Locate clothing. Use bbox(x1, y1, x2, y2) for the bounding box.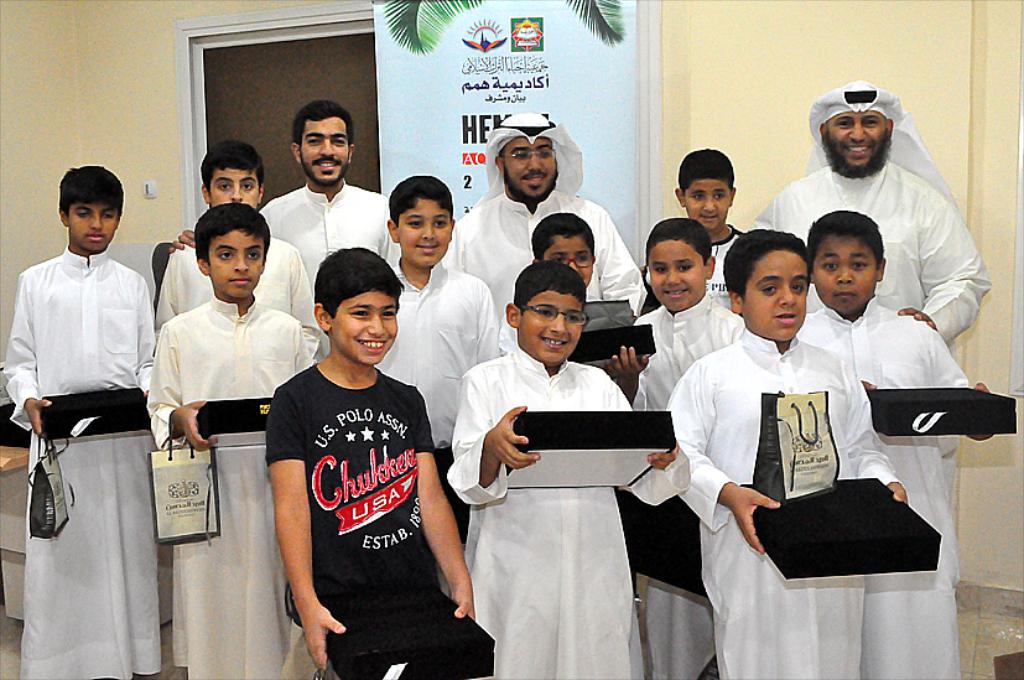
bbox(629, 287, 740, 421).
